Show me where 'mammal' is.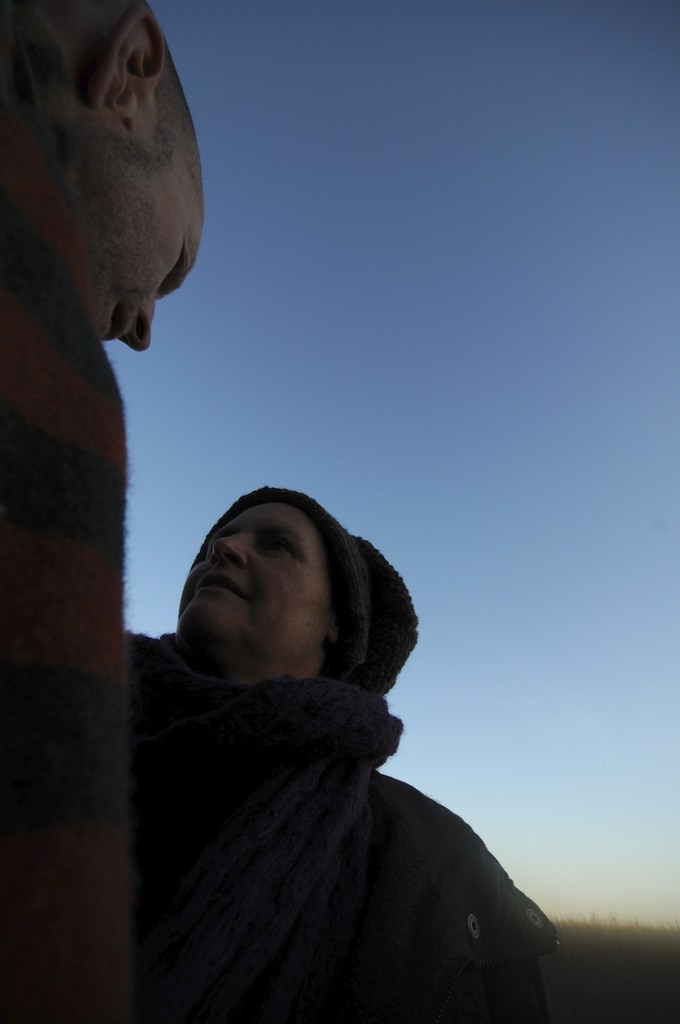
'mammal' is at box(69, 481, 553, 1023).
